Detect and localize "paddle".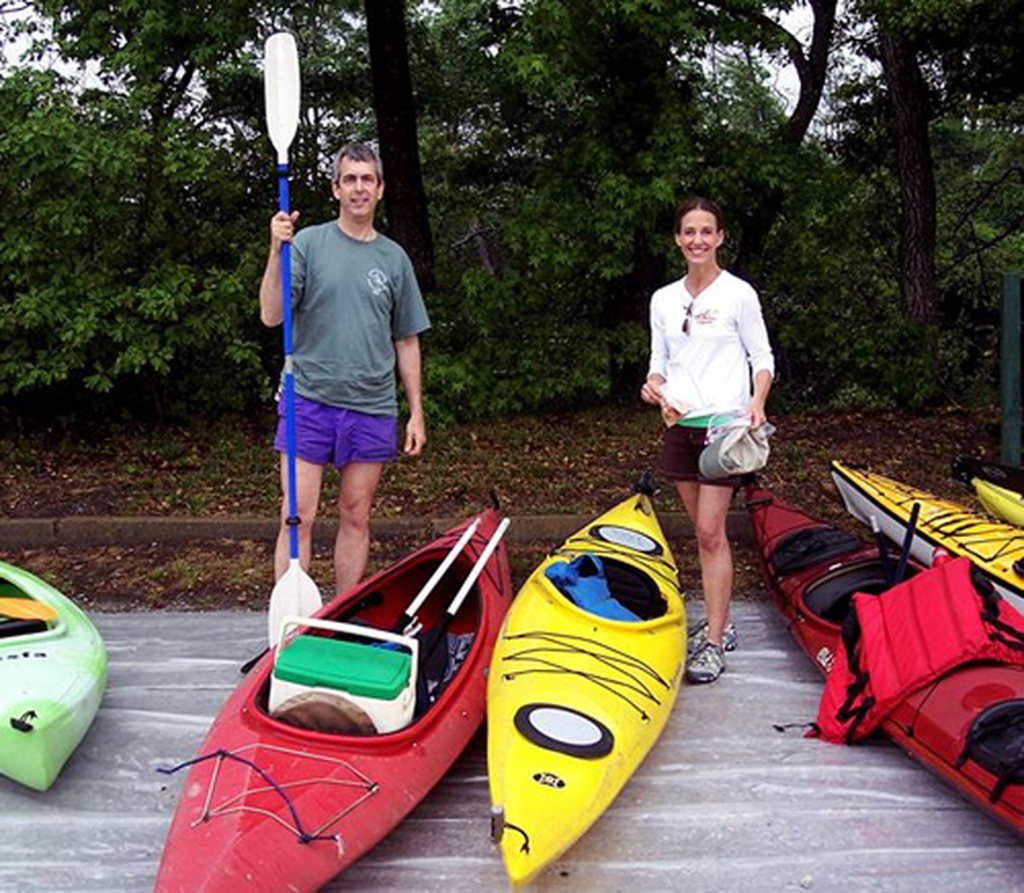
Localized at pyautogui.locateOnScreen(0, 597, 55, 626).
